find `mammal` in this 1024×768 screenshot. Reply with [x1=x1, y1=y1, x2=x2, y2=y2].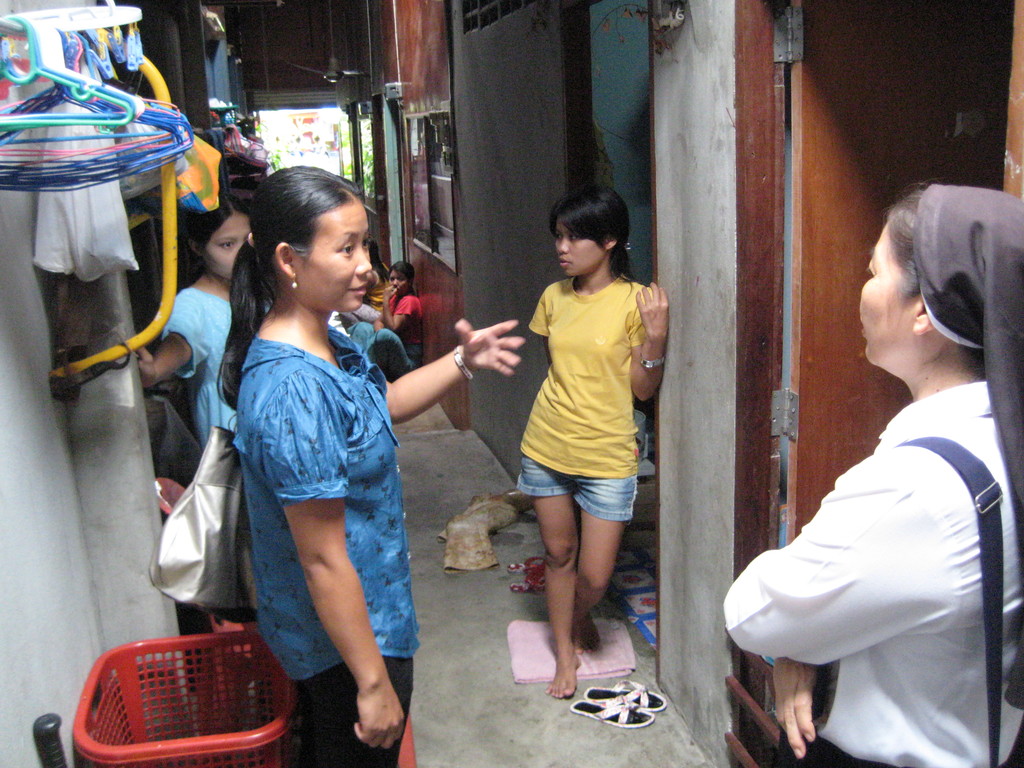
[x1=731, y1=187, x2=1022, y2=767].
